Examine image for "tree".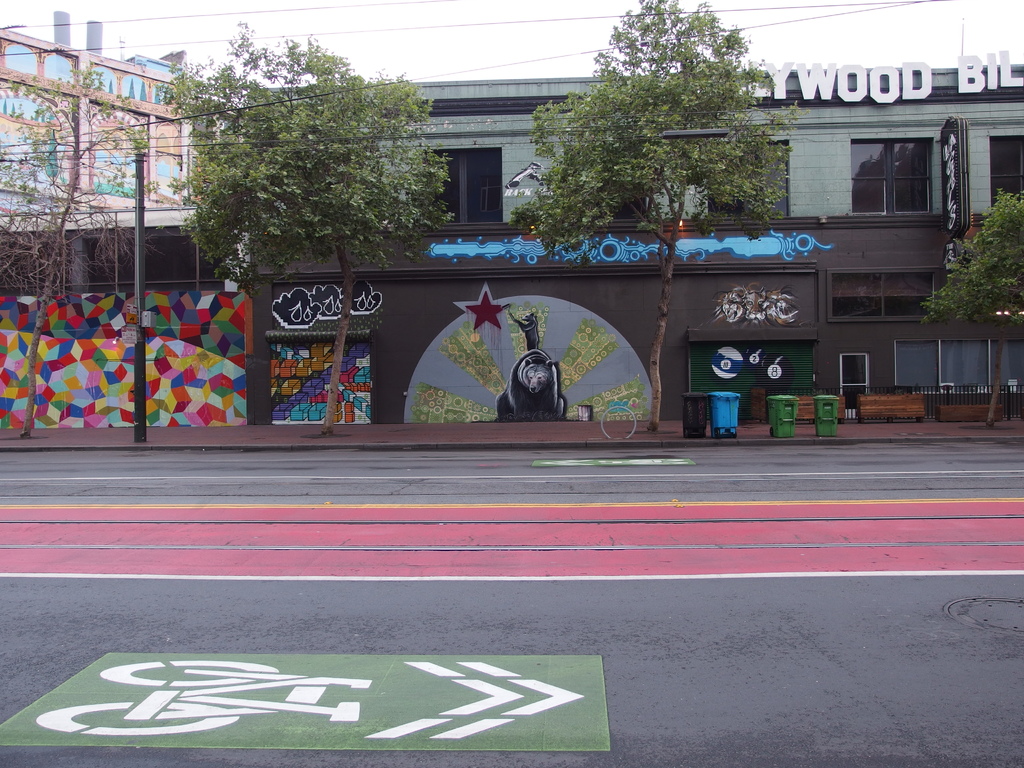
Examination result: l=164, t=26, r=453, b=427.
